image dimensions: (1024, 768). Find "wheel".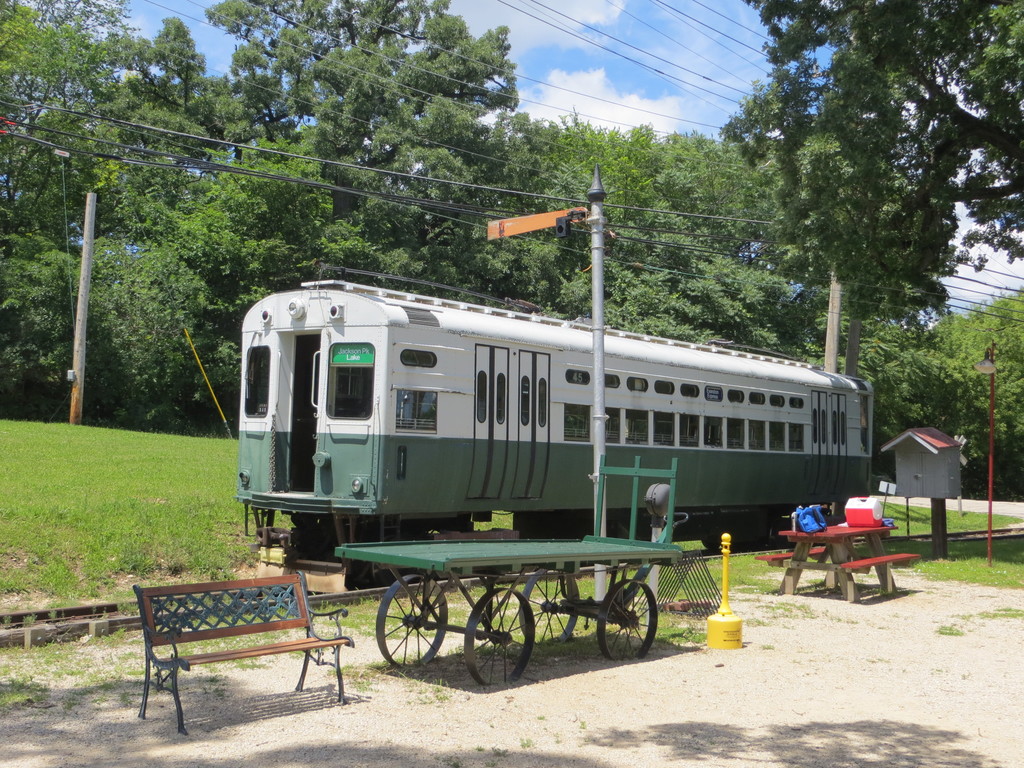
BBox(369, 595, 449, 682).
